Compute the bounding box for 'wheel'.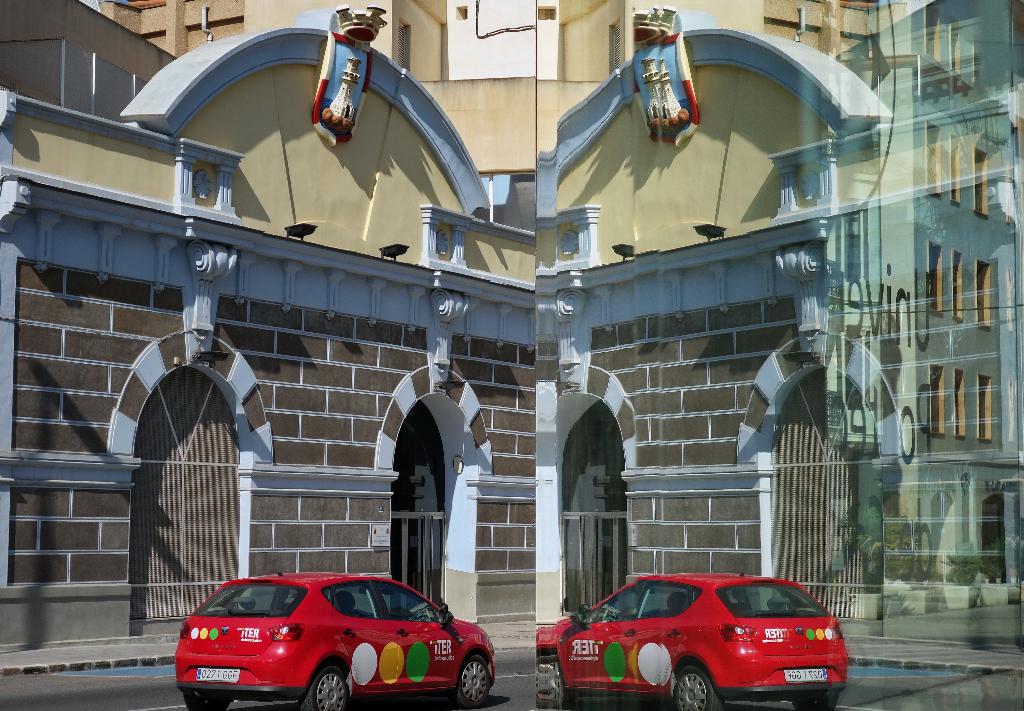
[left=182, top=691, right=230, bottom=710].
